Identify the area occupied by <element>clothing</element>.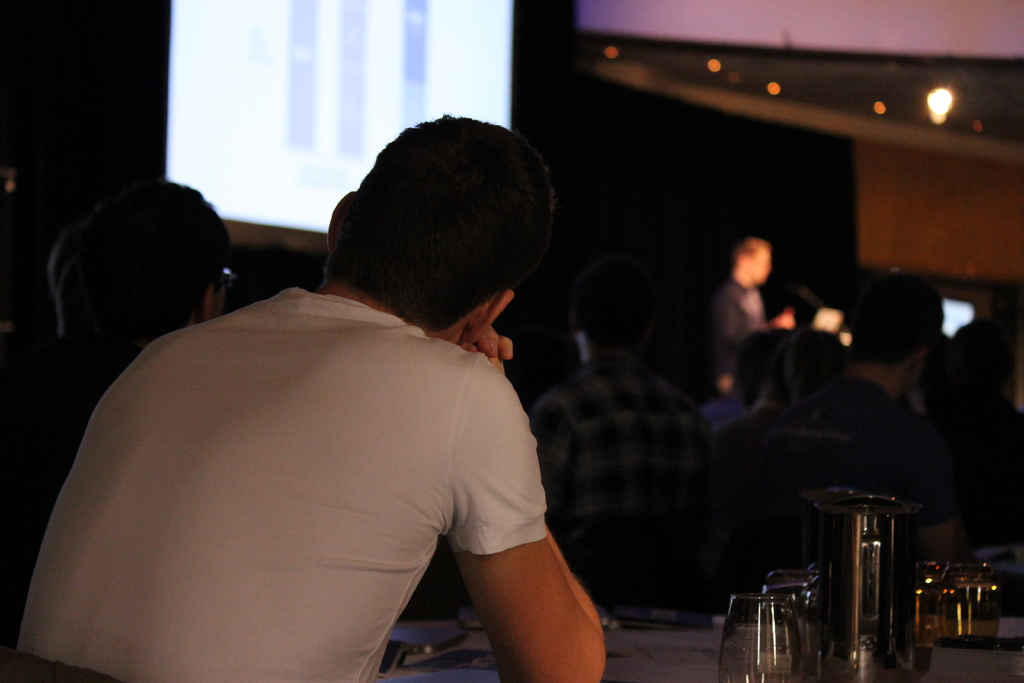
Area: 14,295,552,682.
